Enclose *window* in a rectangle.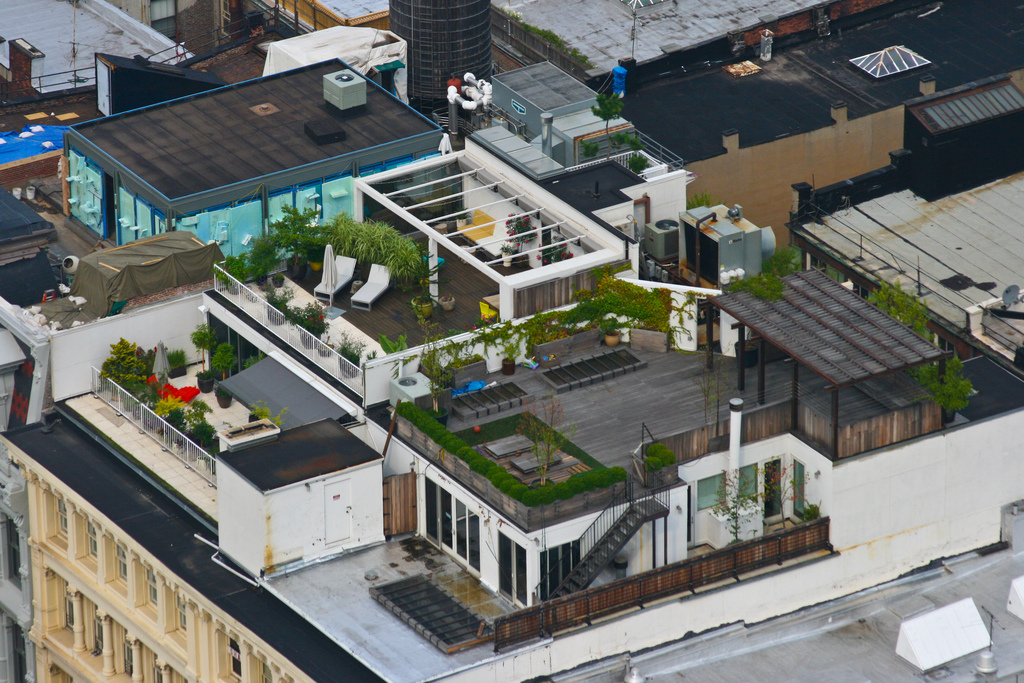
pyautogui.locateOnScreen(424, 479, 449, 547).
